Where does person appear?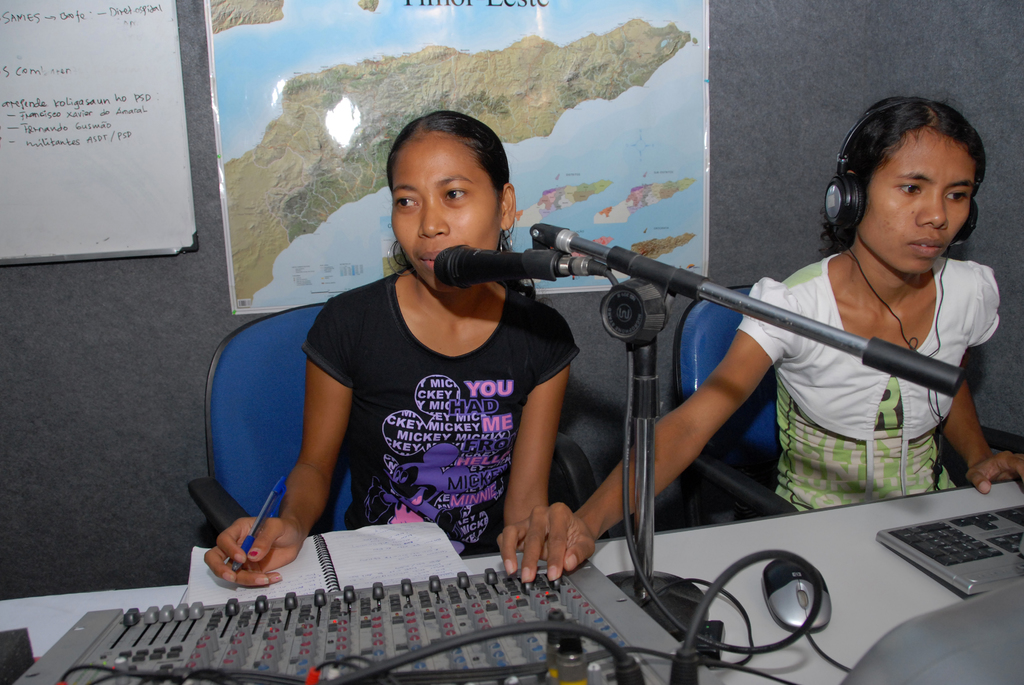
Appears at region(241, 94, 655, 634).
